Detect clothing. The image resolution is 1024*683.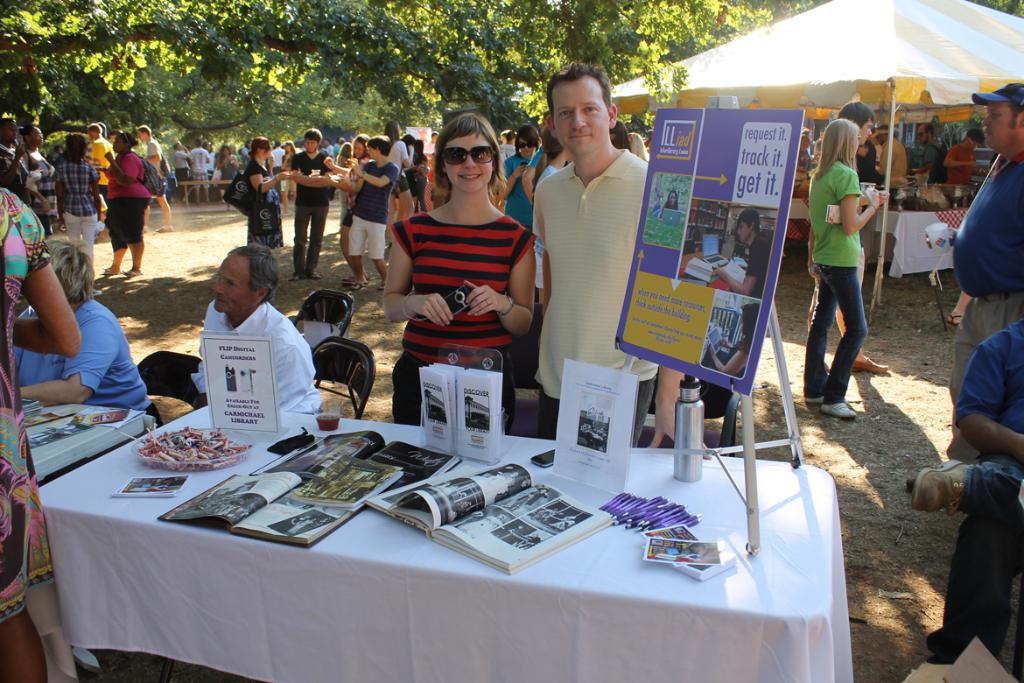
x1=502 y1=144 x2=542 y2=233.
